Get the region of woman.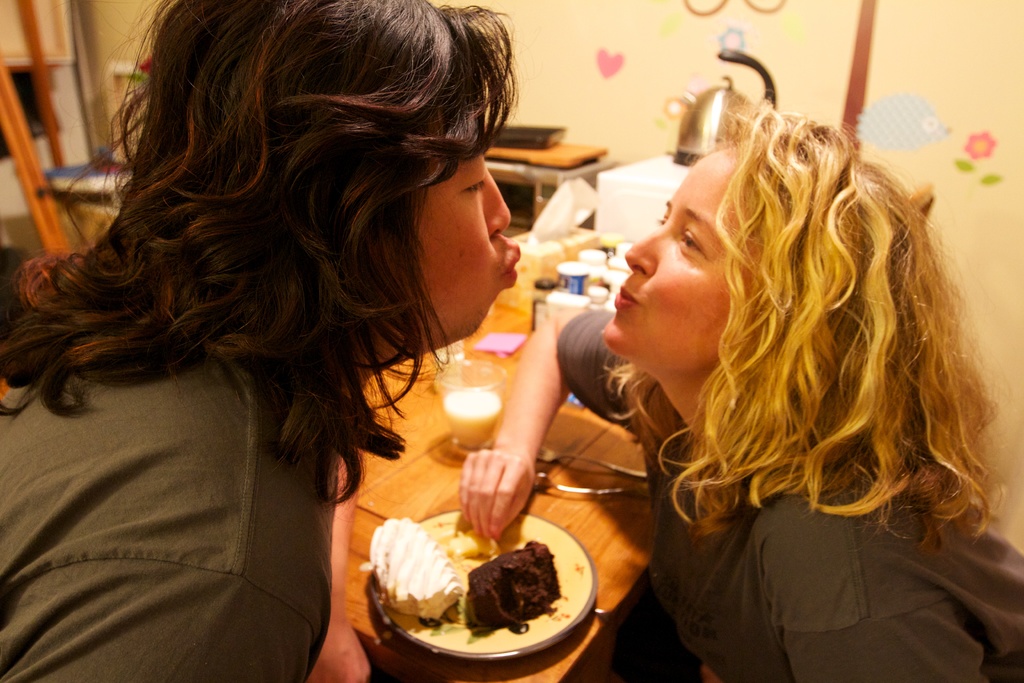
detection(489, 92, 988, 659).
